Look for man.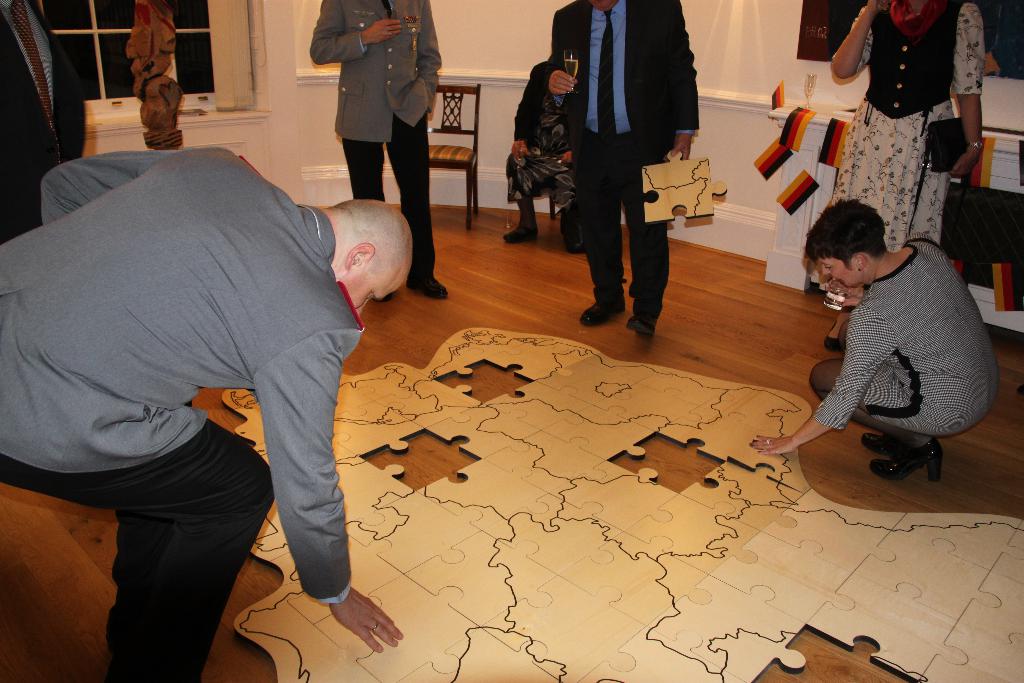
Found: 0,0,86,228.
